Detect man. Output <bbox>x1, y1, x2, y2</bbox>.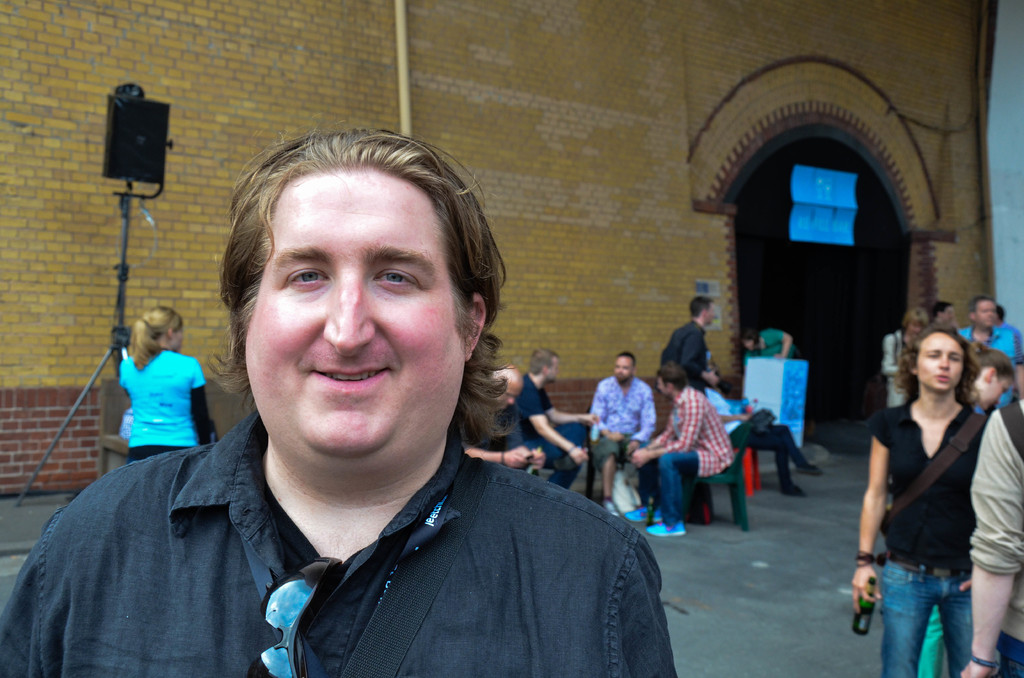
<bbox>929, 298, 957, 328</bbox>.
